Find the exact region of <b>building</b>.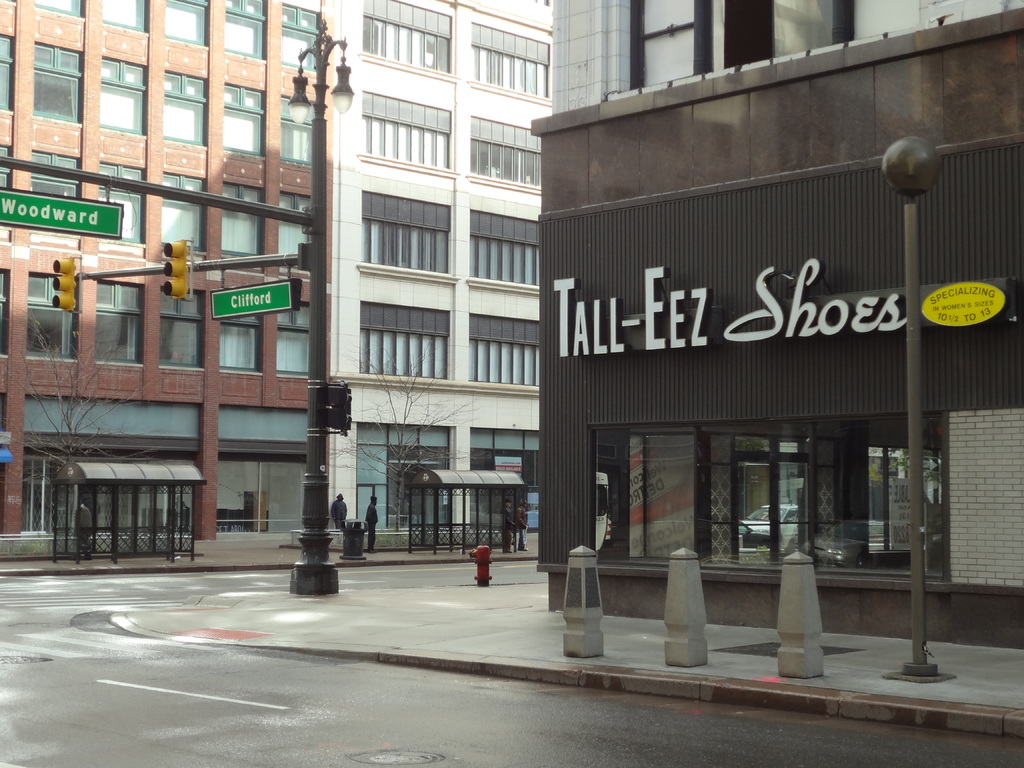
Exact region: (0, 0, 332, 540).
